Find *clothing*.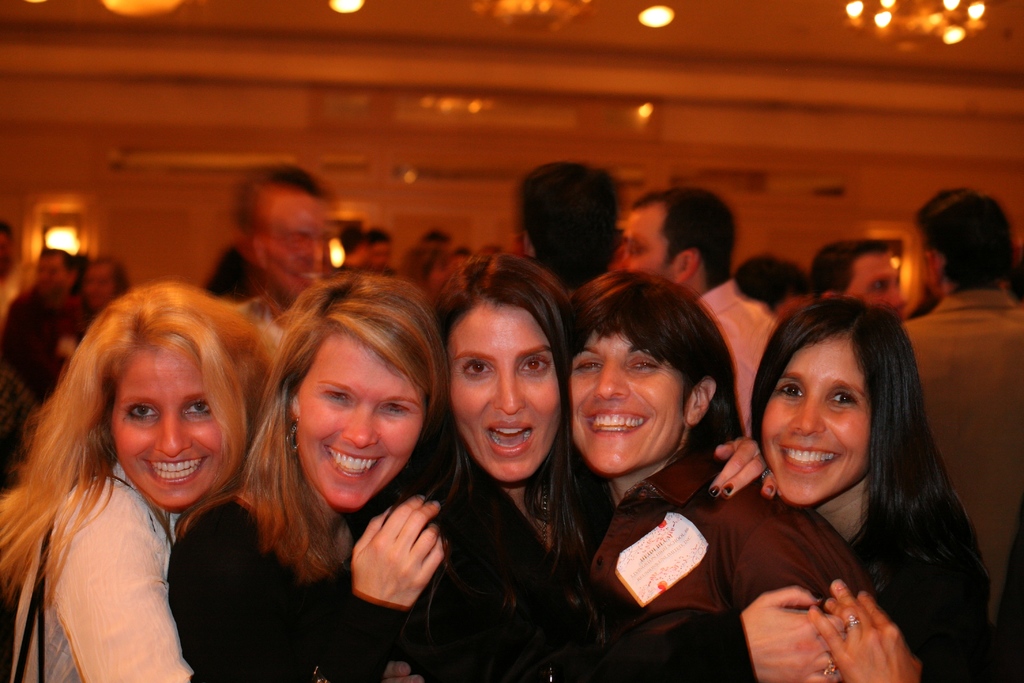
bbox=[709, 277, 776, 434].
